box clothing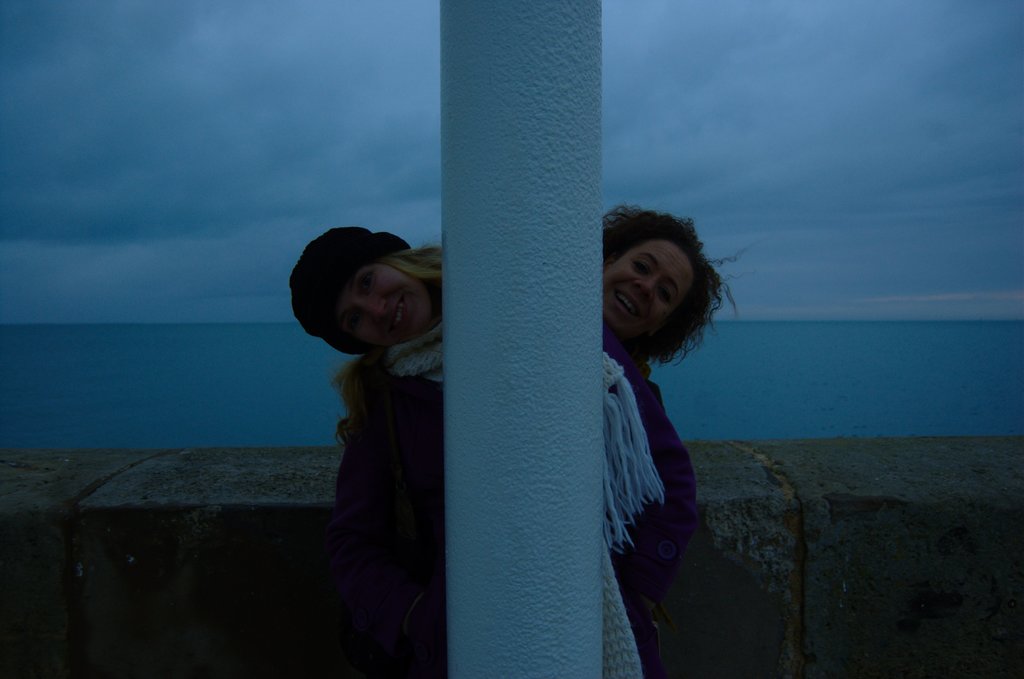
BBox(598, 315, 735, 678)
